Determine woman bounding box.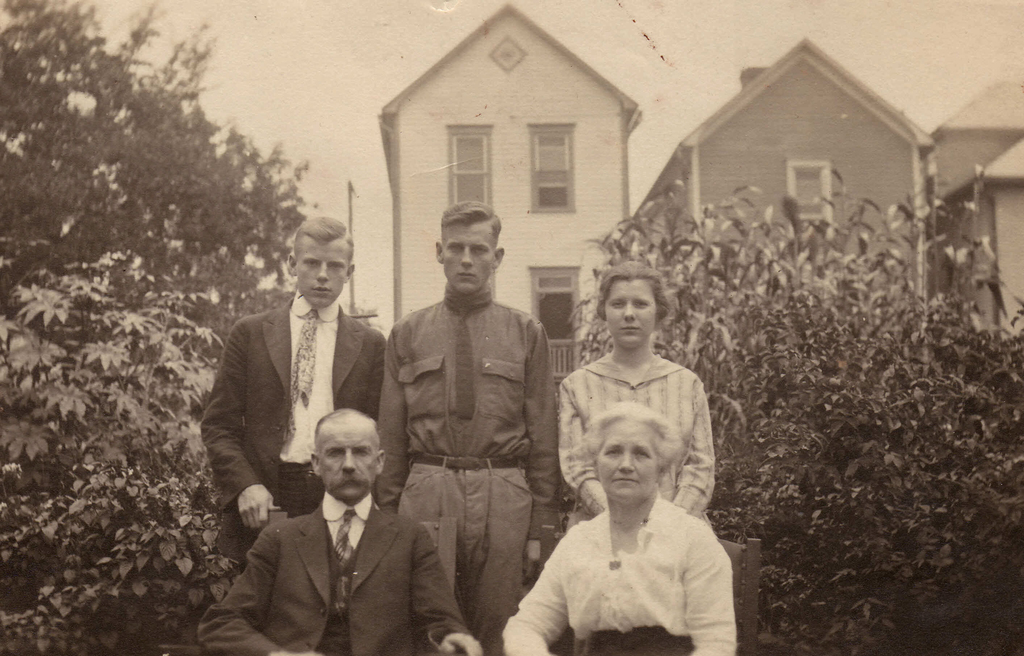
Determined: <region>503, 398, 737, 655</region>.
